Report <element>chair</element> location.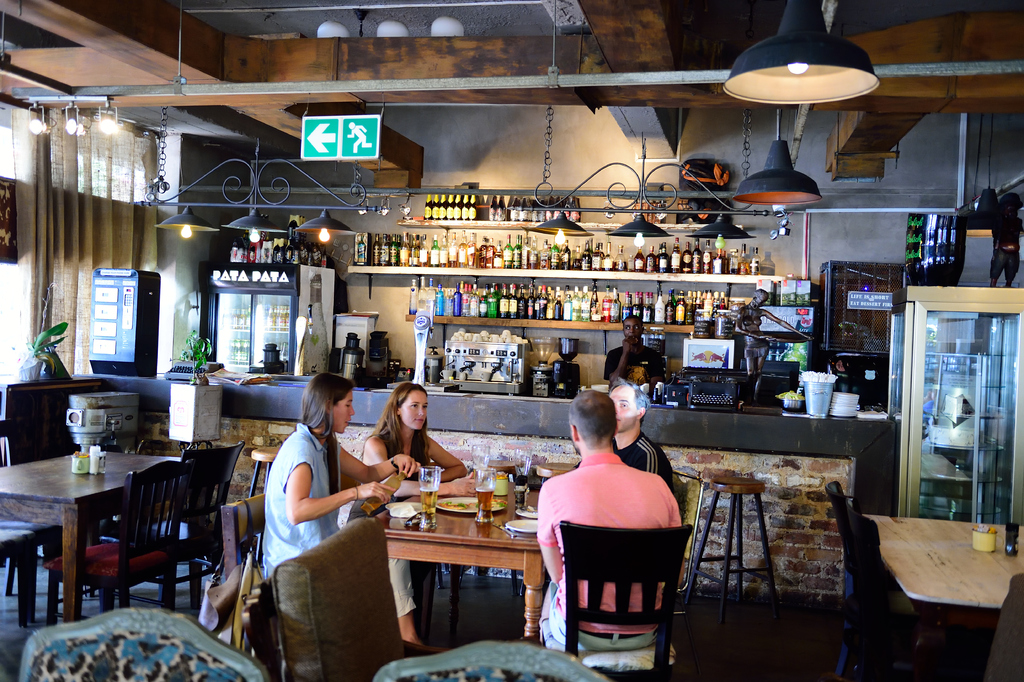
Report: region(18, 606, 264, 681).
